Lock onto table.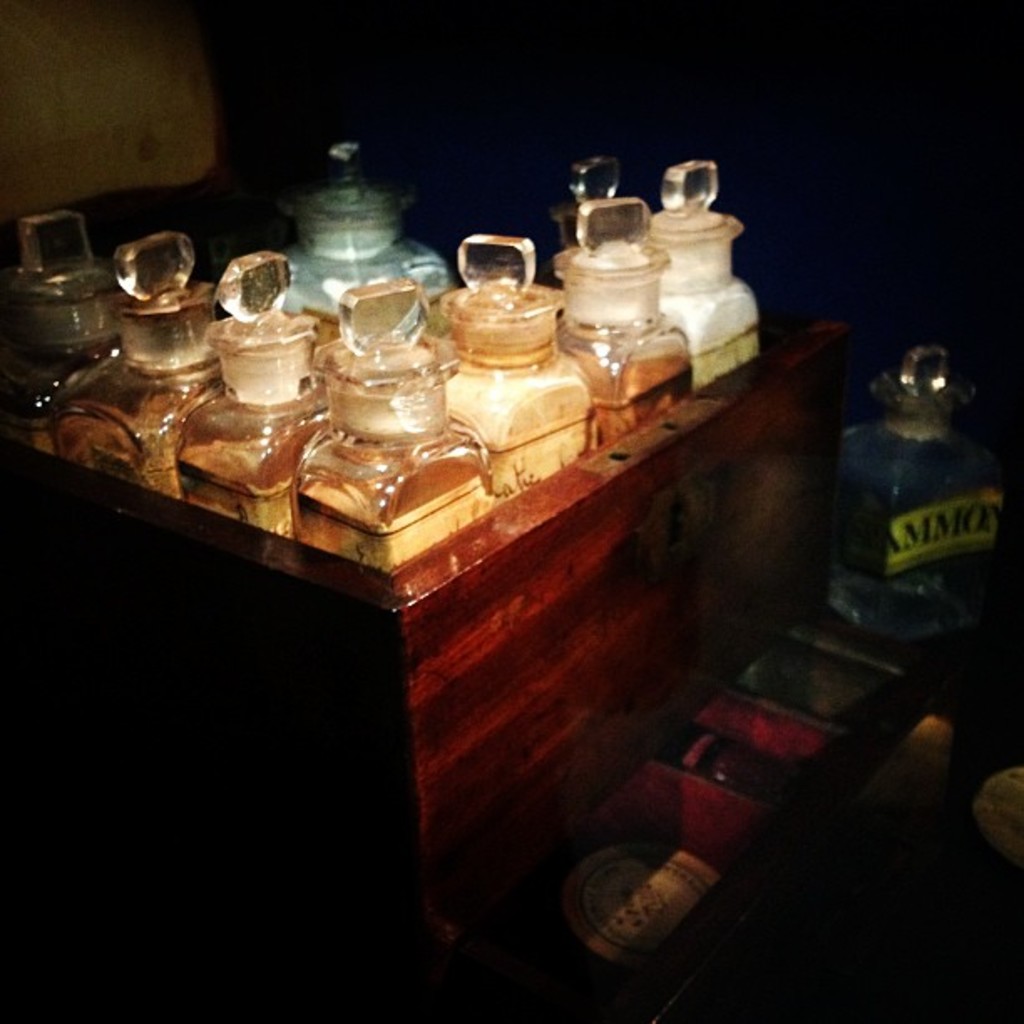
Locked: detection(0, 256, 857, 965).
